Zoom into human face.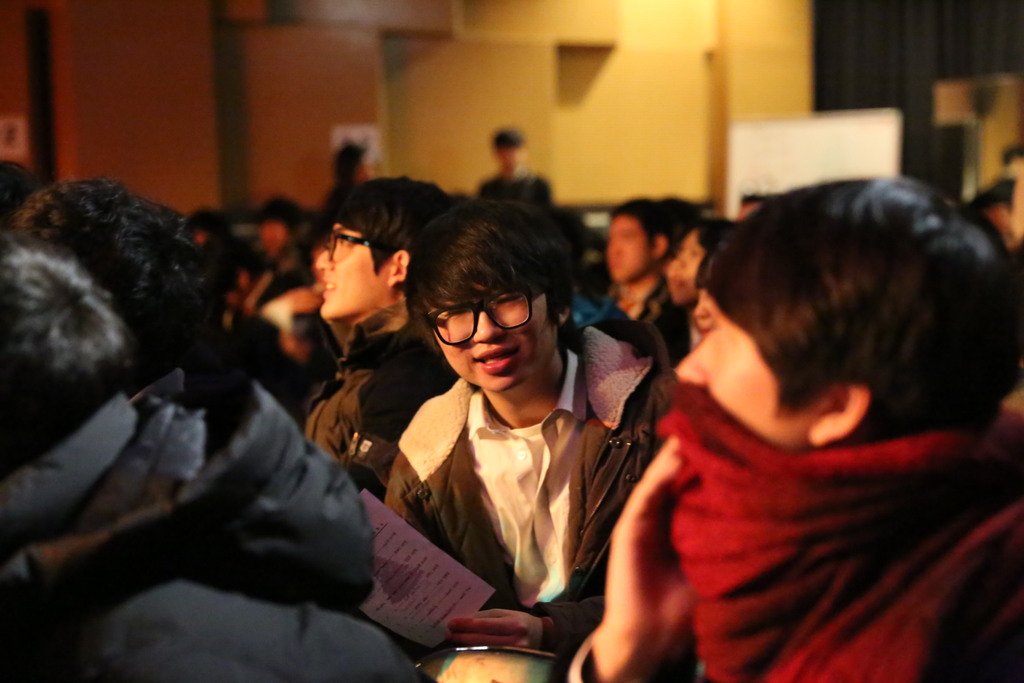
Zoom target: x1=668 y1=230 x2=707 y2=303.
